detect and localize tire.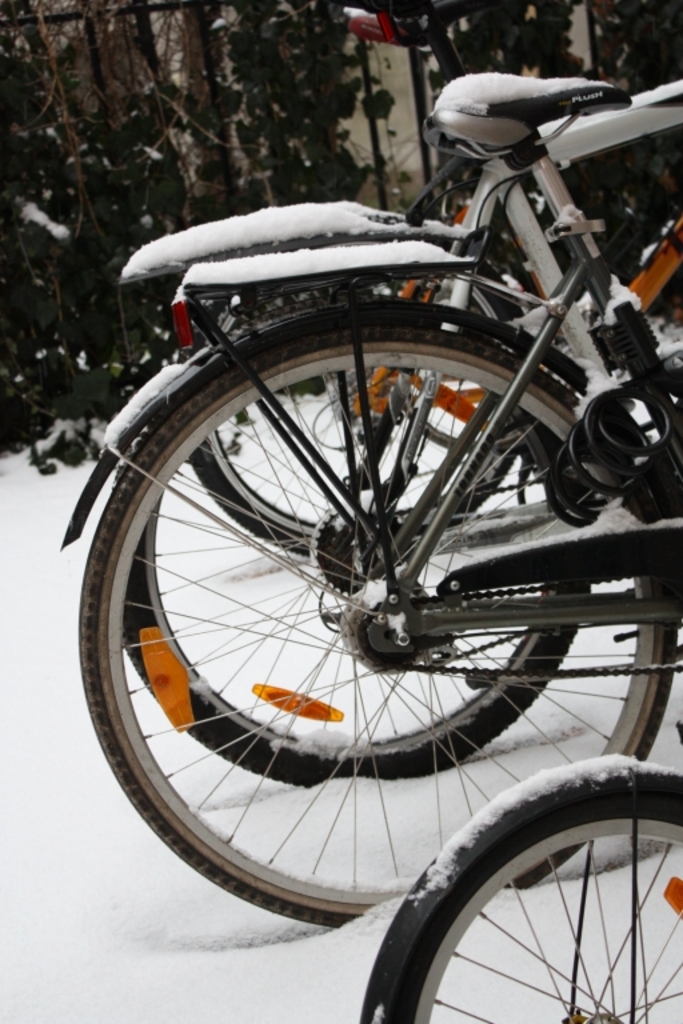
Localized at detection(77, 329, 679, 928).
